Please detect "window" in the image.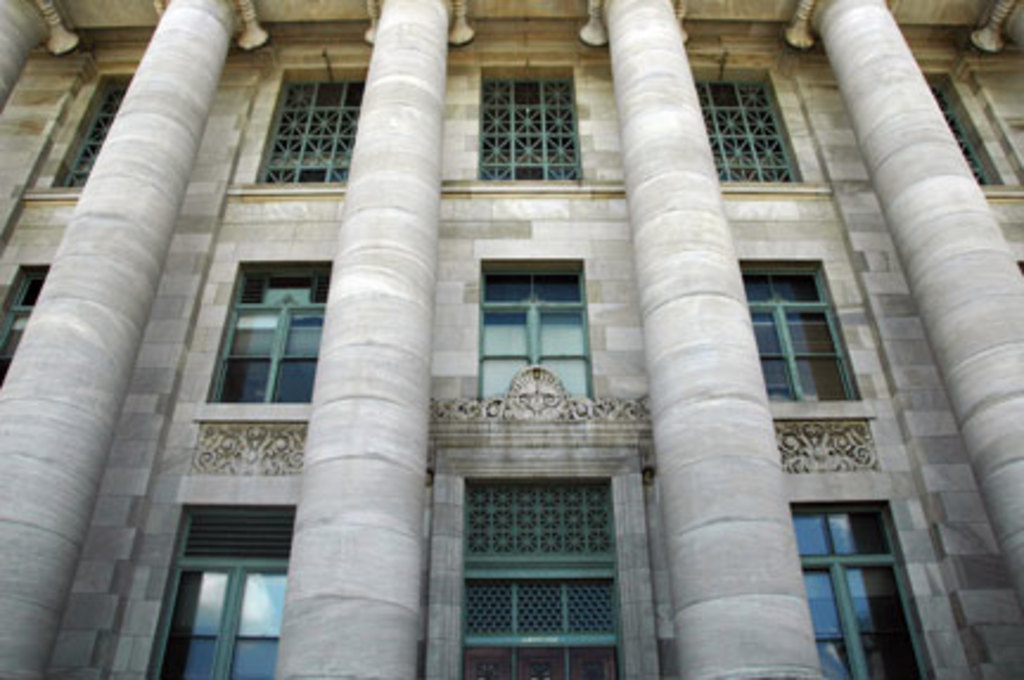
(789,505,941,678).
